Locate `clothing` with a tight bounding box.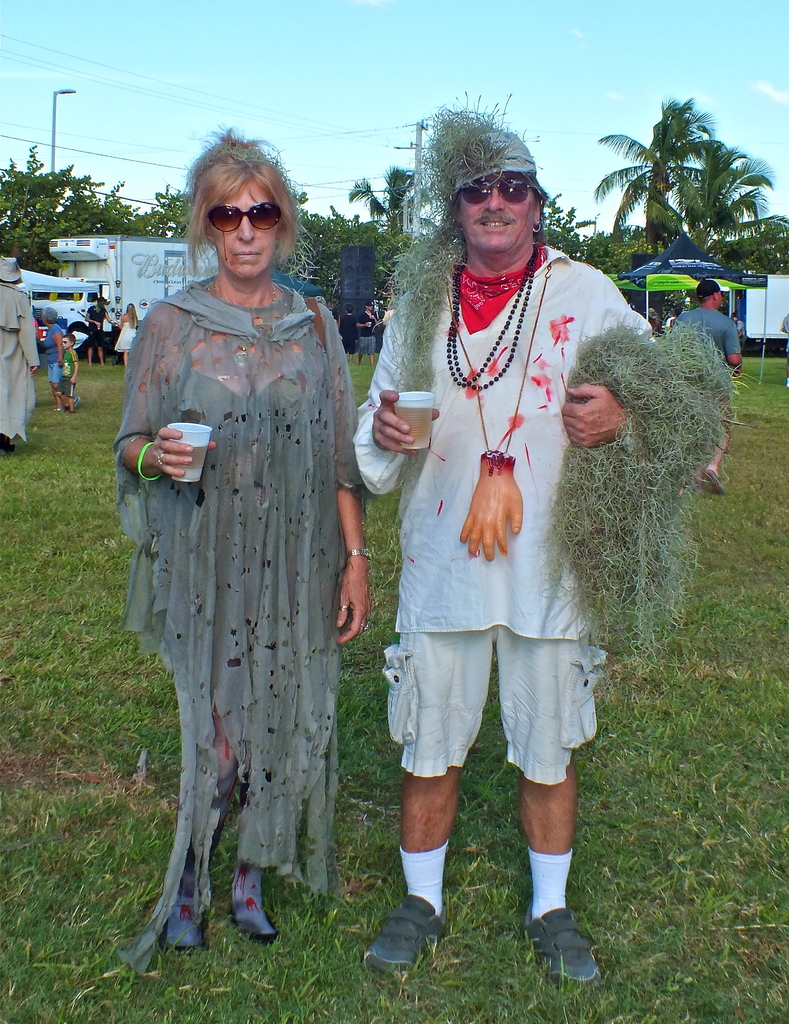
[x1=85, y1=303, x2=104, y2=346].
